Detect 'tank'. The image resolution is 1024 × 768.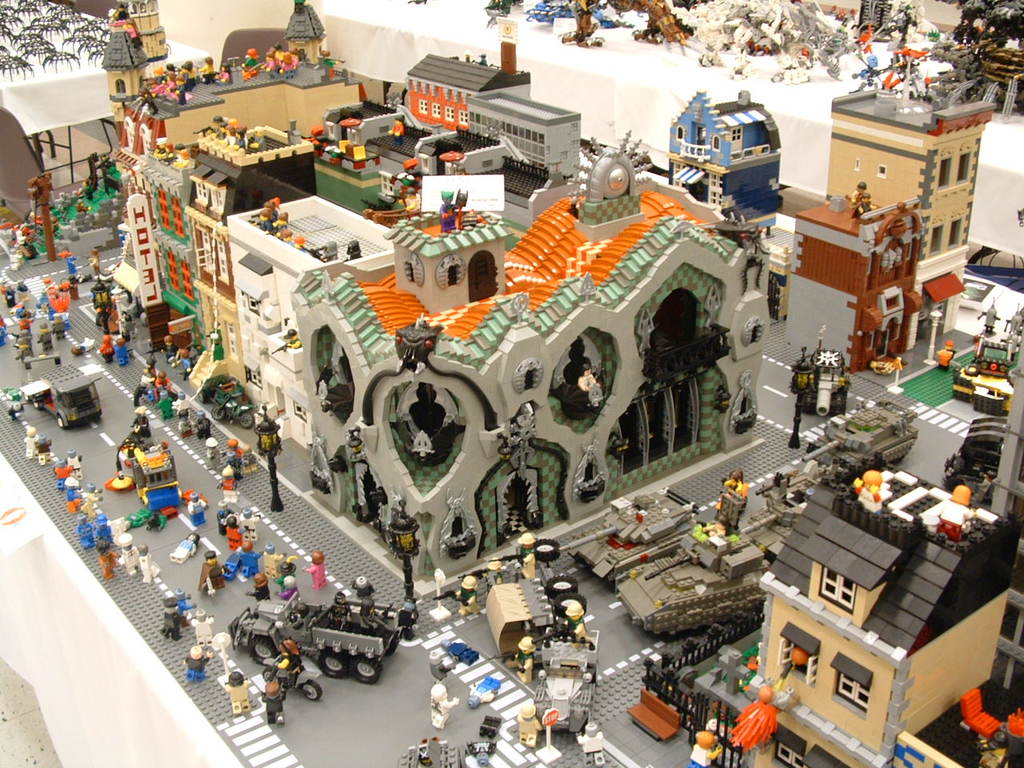
l=571, t=488, r=697, b=580.
